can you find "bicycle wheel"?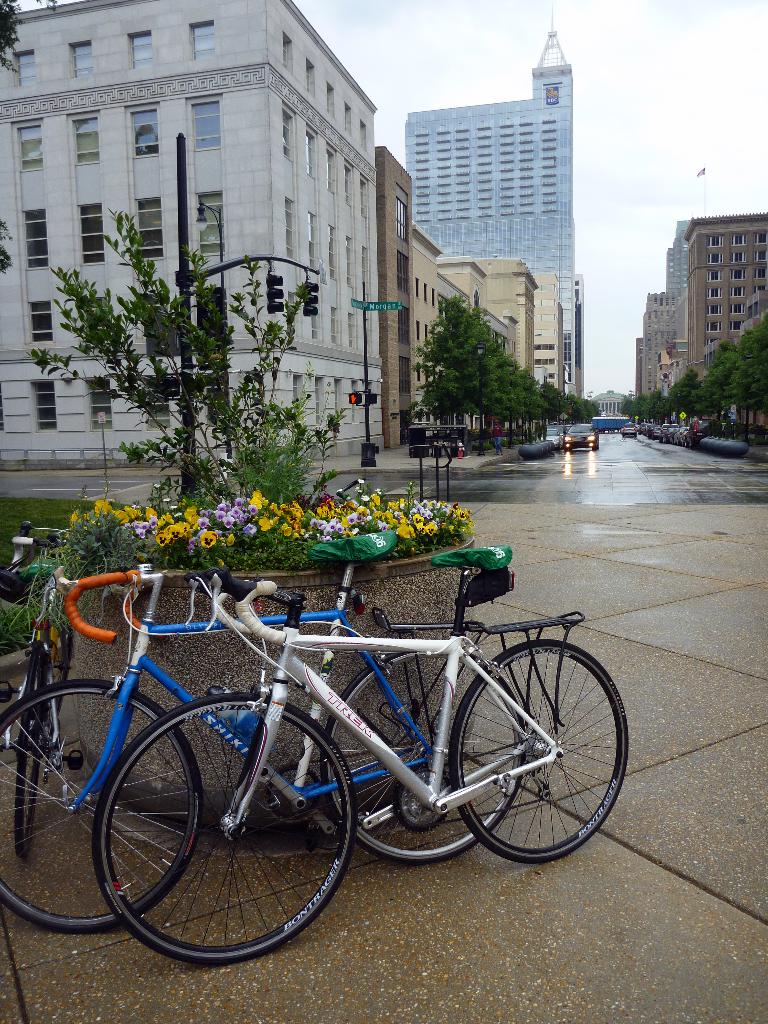
Yes, bounding box: <bbox>315, 641, 526, 865</bbox>.
